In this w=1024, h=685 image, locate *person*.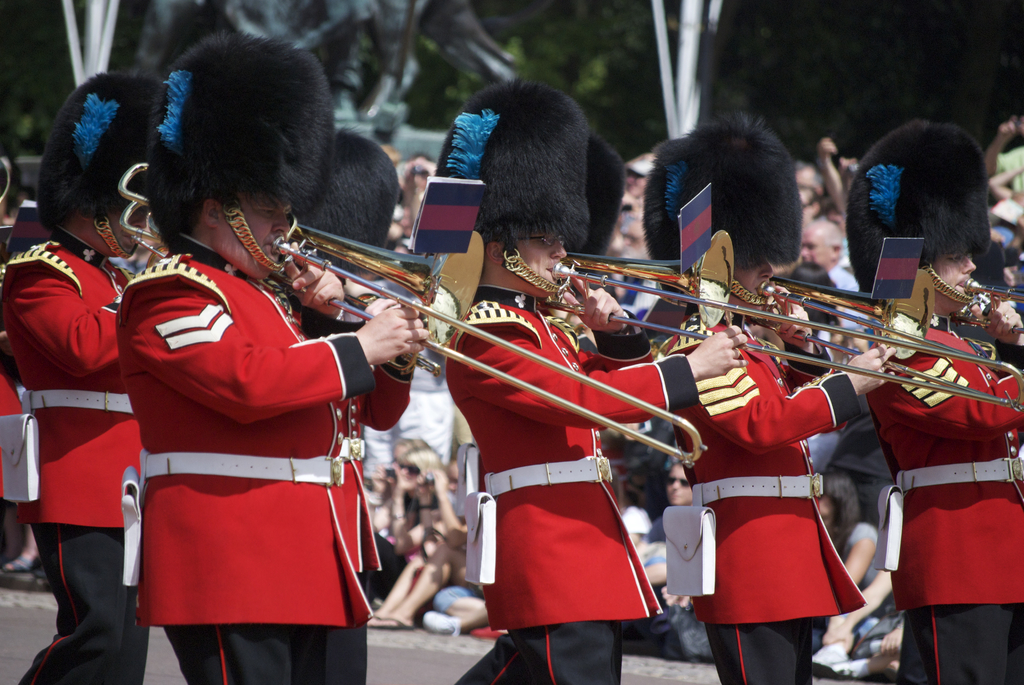
Bounding box: {"left": 664, "top": 120, "right": 890, "bottom": 684}.
